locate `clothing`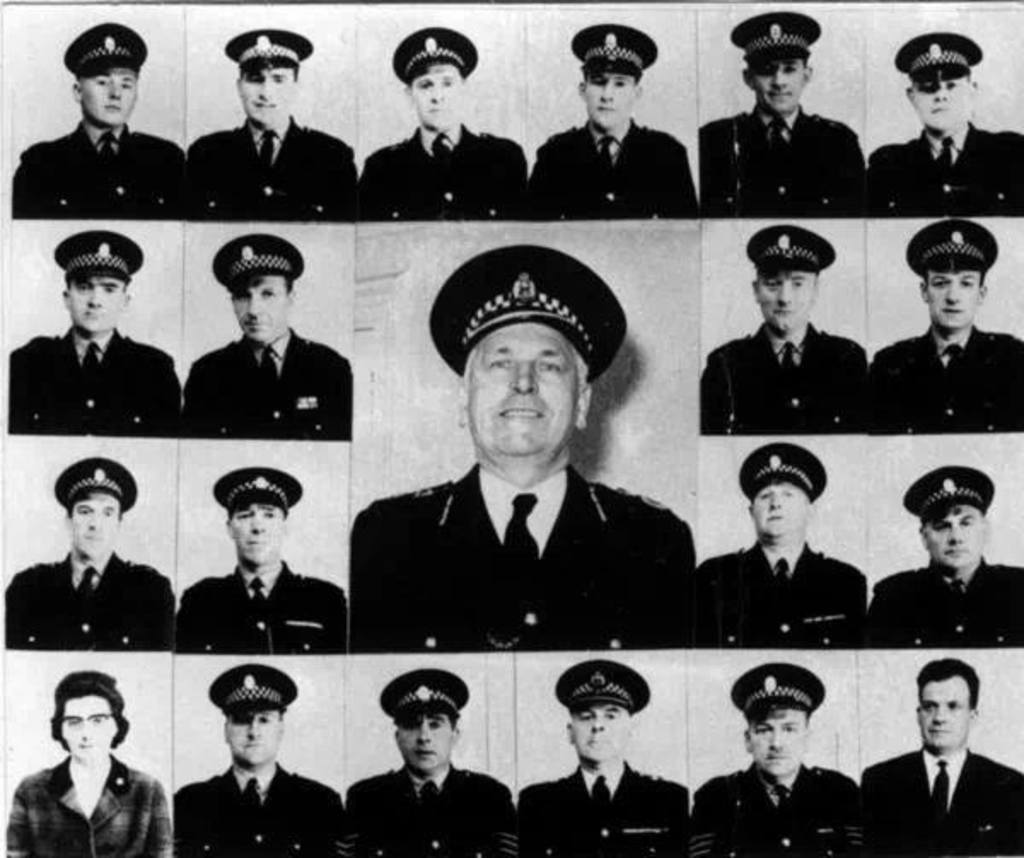
region(7, 322, 183, 443)
